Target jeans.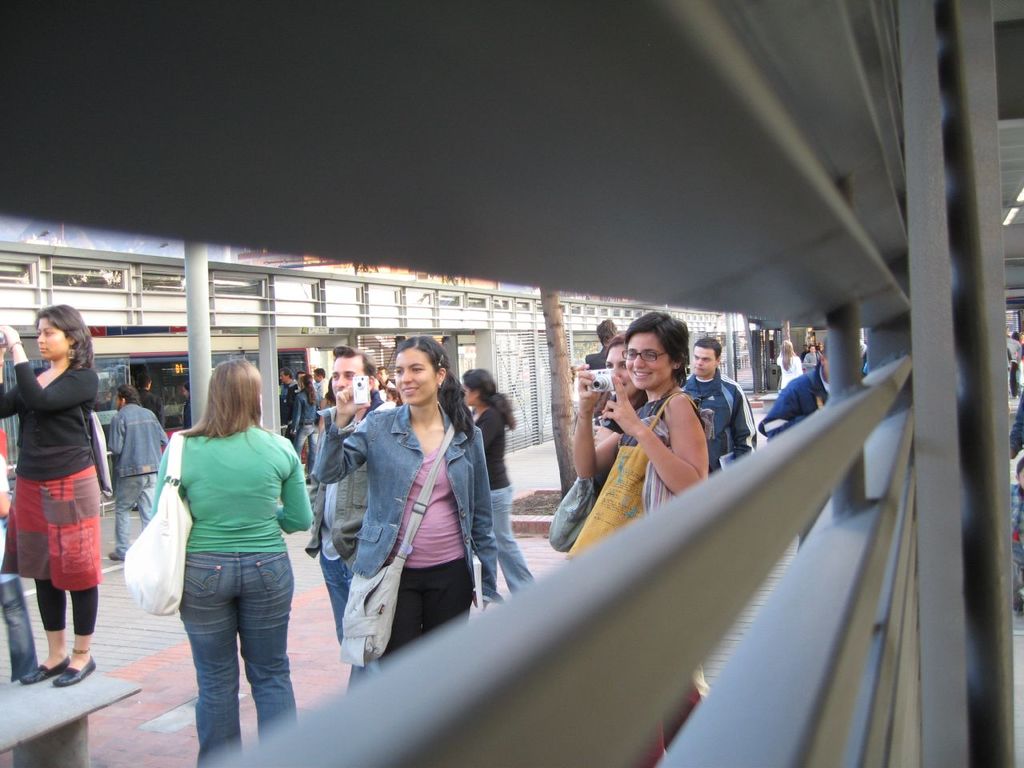
Target region: x1=298, y1=394, x2=509, y2=602.
